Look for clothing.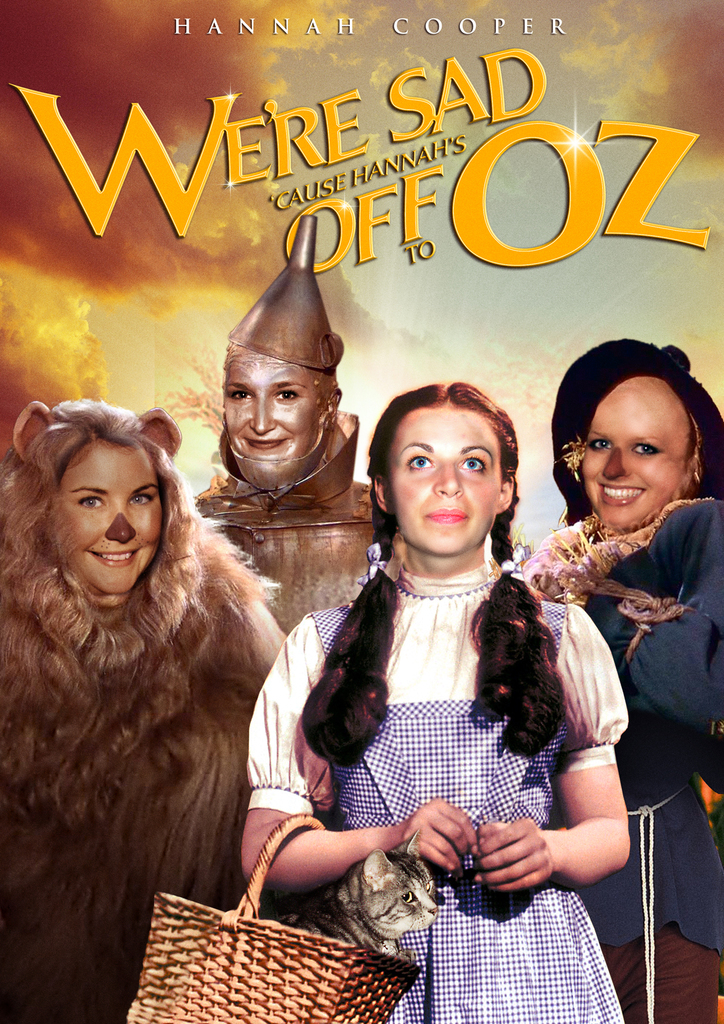
Found: <box>211,424,402,636</box>.
